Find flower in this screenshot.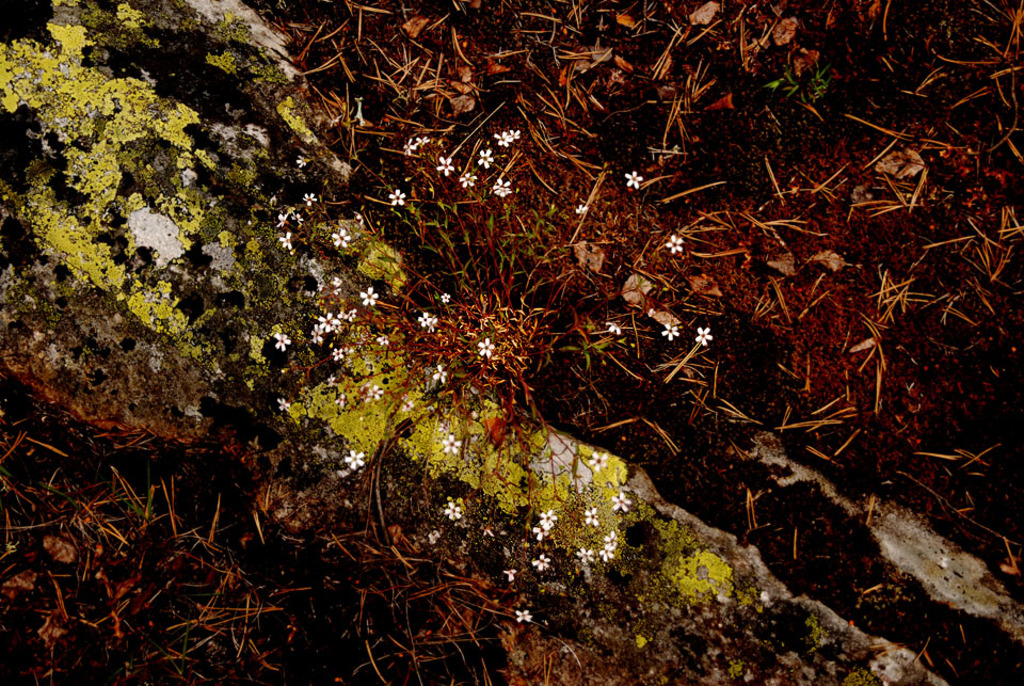
The bounding box for flower is bbox=(277, 397, 289, 412).
